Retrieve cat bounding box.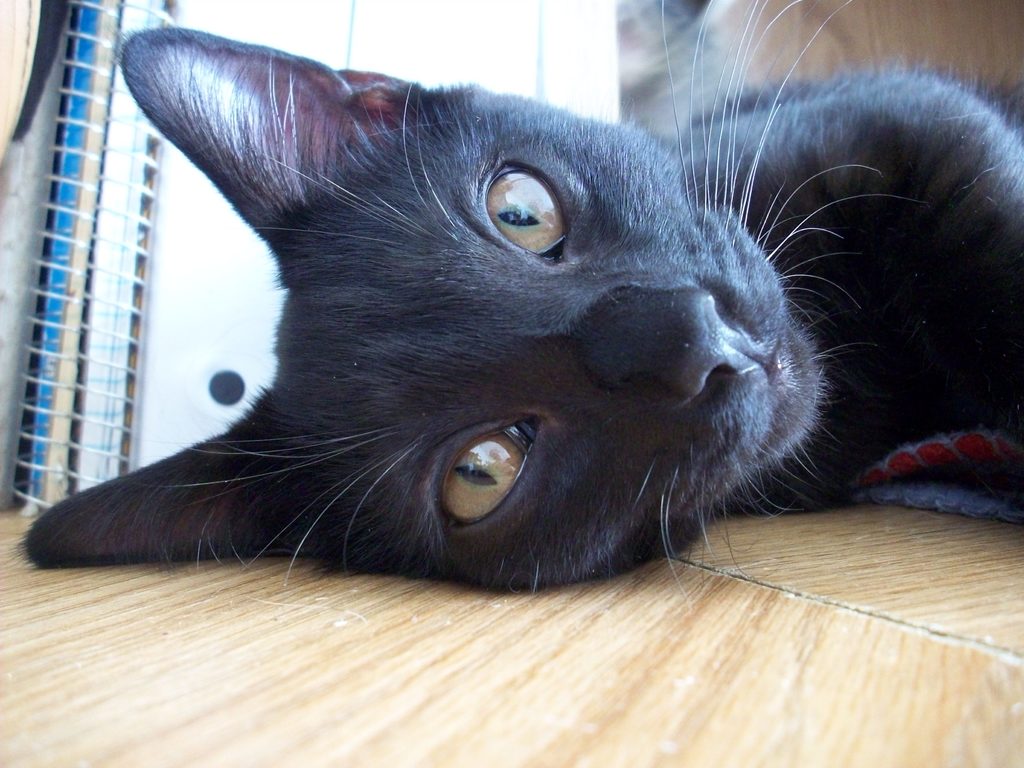
Bounding box: [x1=11, y1=19, x2=1023, y2=597].
